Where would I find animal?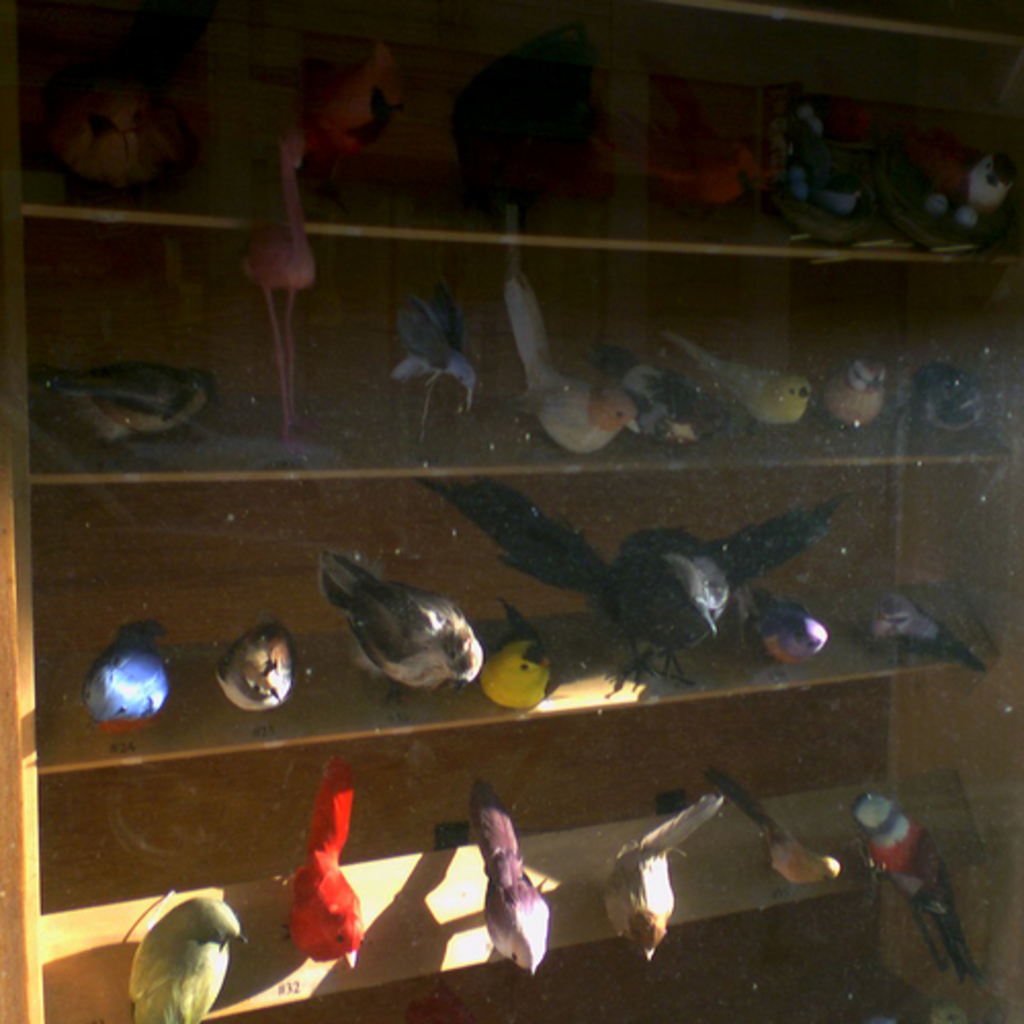
At x1=381, y1=266, x2=481, y2=453.
